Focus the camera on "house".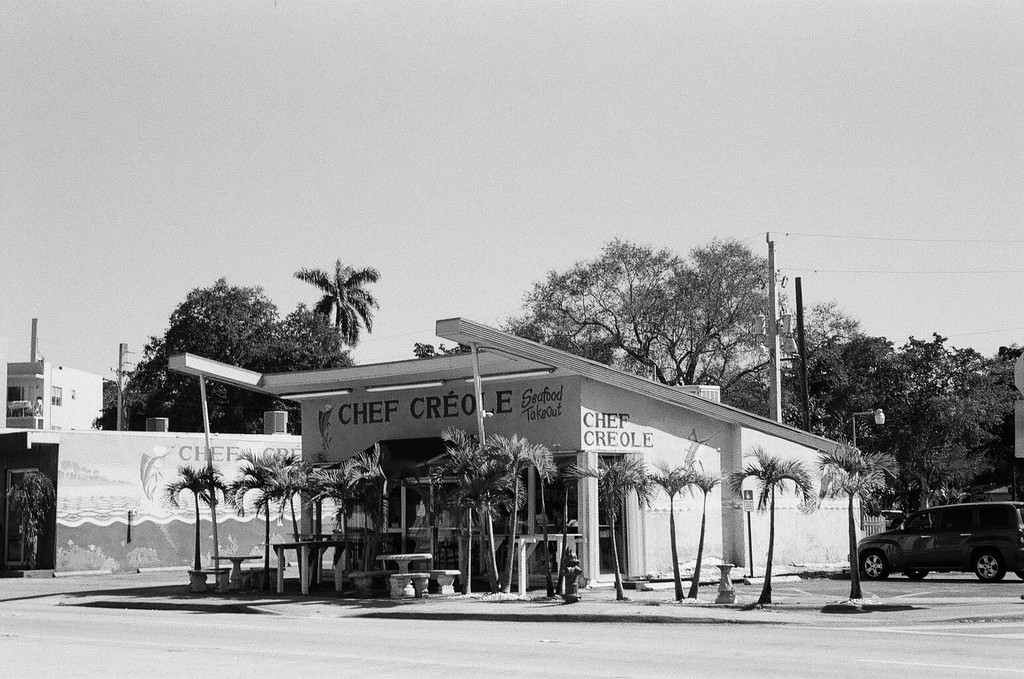
Focus region: l=0, t=359, r=127, b=424.
